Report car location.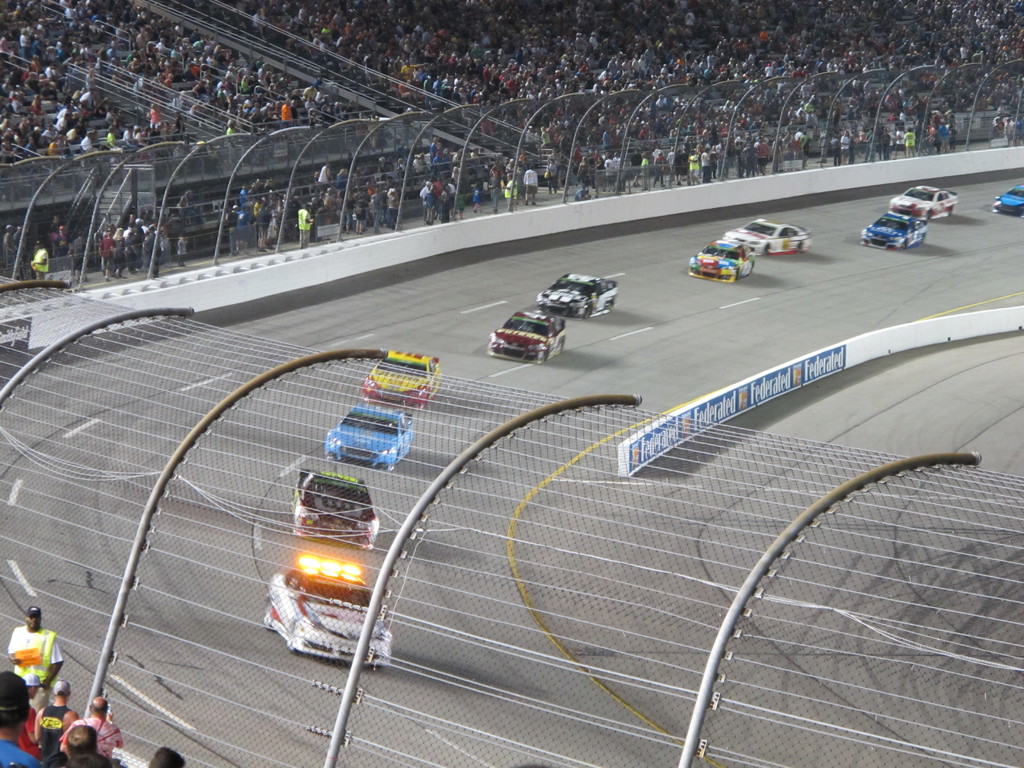
Report: locate(996, 180, 1023, 214).
